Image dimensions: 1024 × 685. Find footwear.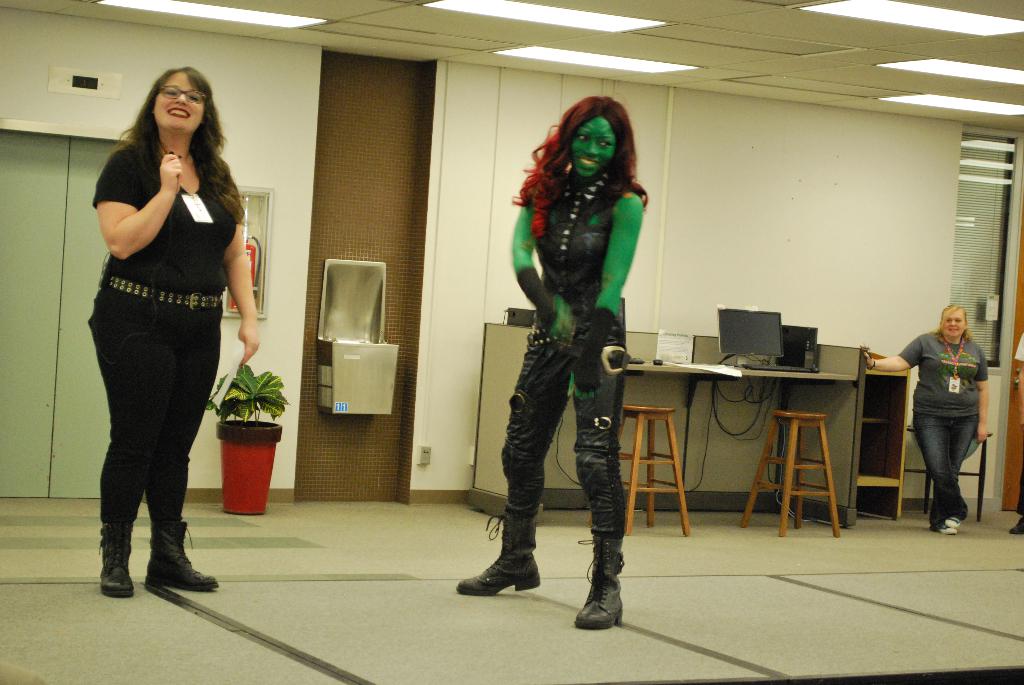
pyautogui.locateOnScreen(146, 517, 220, 589).
